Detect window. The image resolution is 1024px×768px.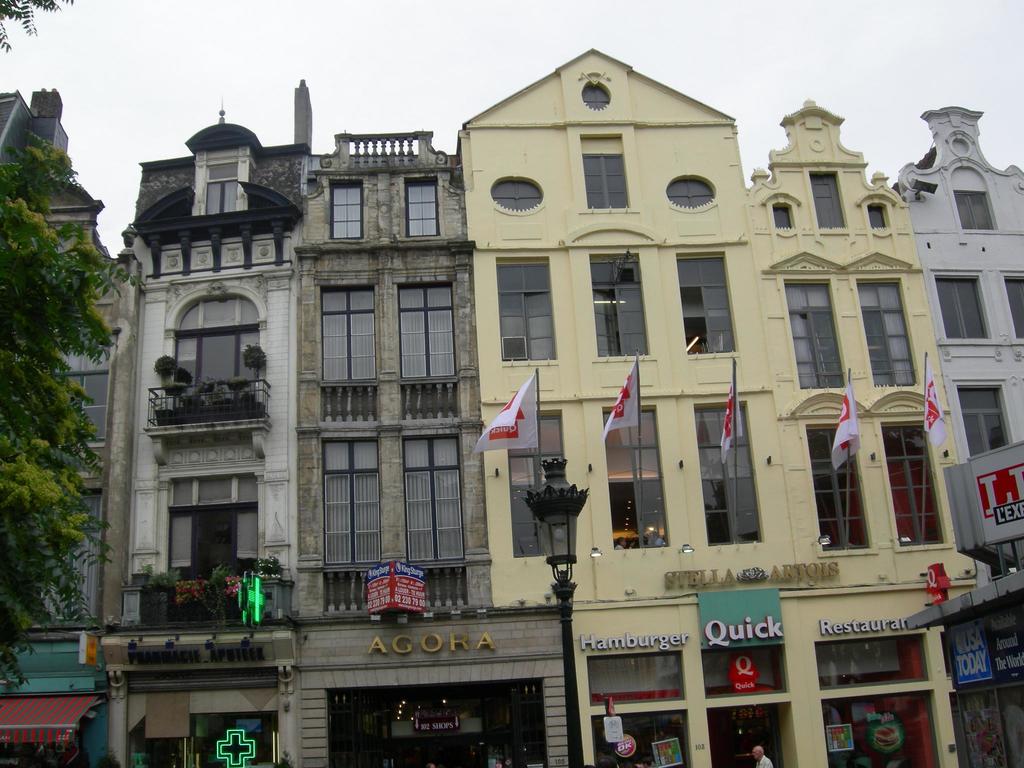
852, 275, 922, 383.
